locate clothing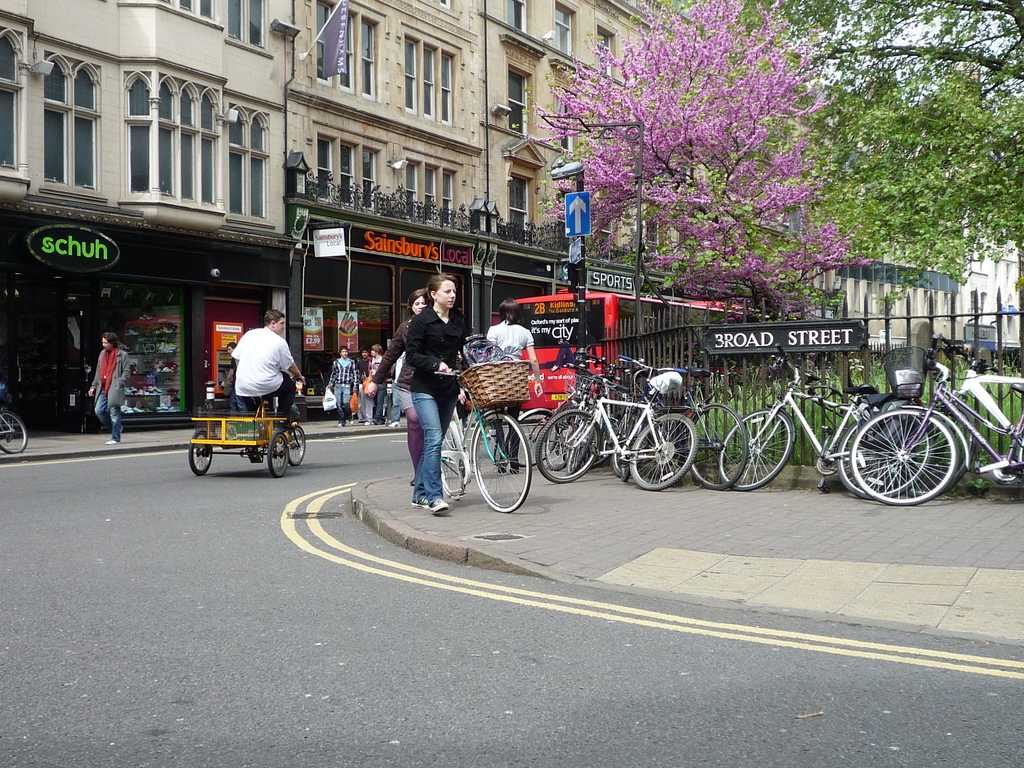
(x1=378, y1=310, x2=428, y2=424)
